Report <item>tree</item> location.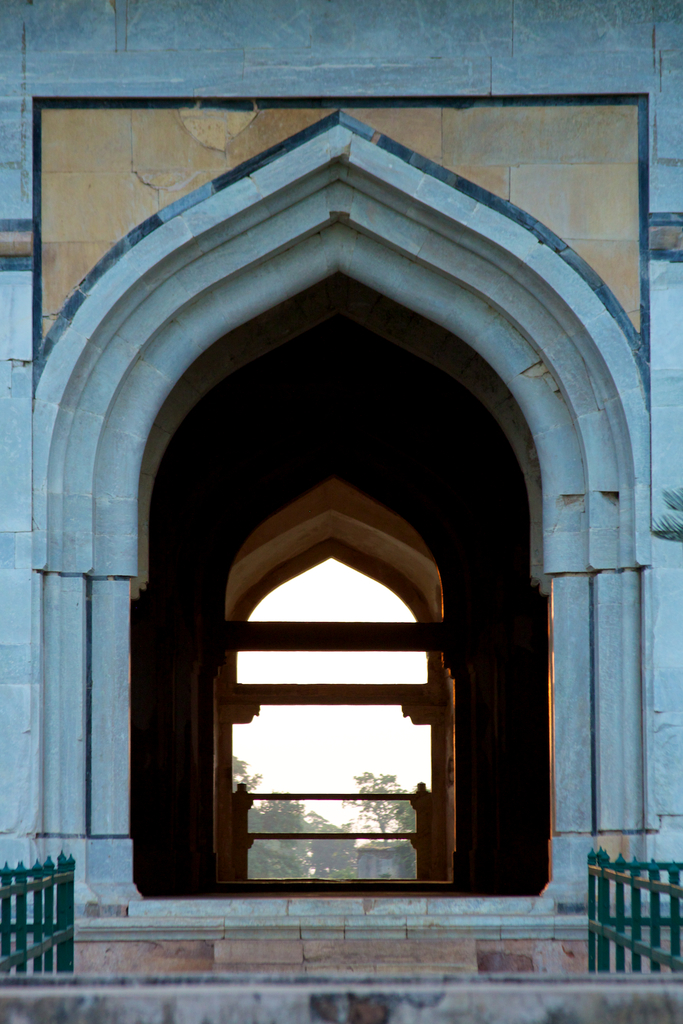
Report: bbox=(229, 778, 317, 883).
